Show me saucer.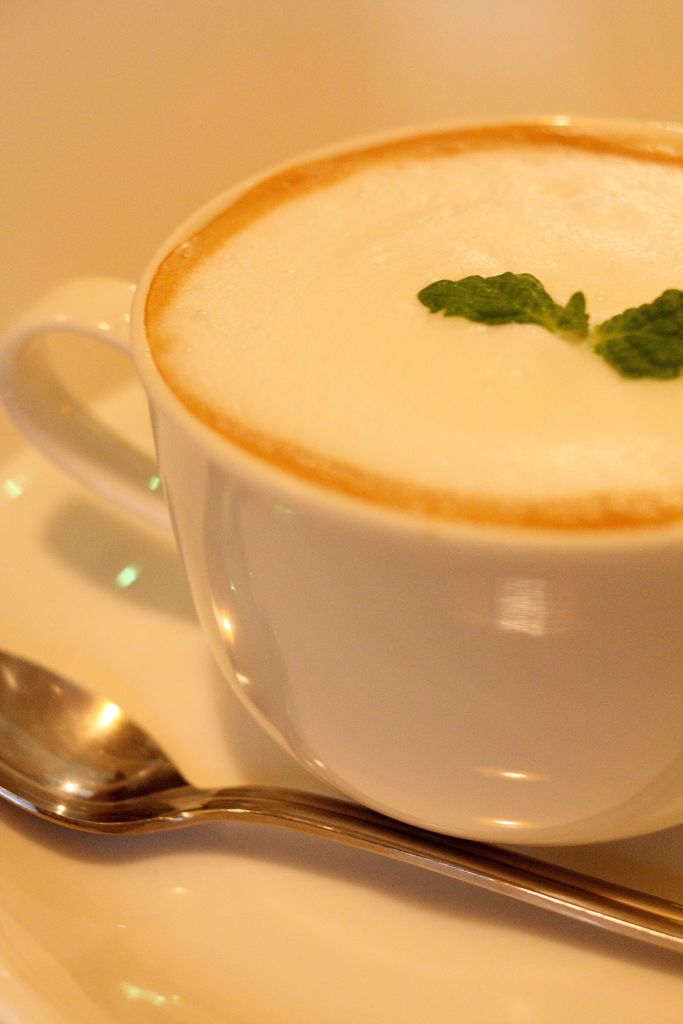
saucer is here: 0,388,682,1023.
